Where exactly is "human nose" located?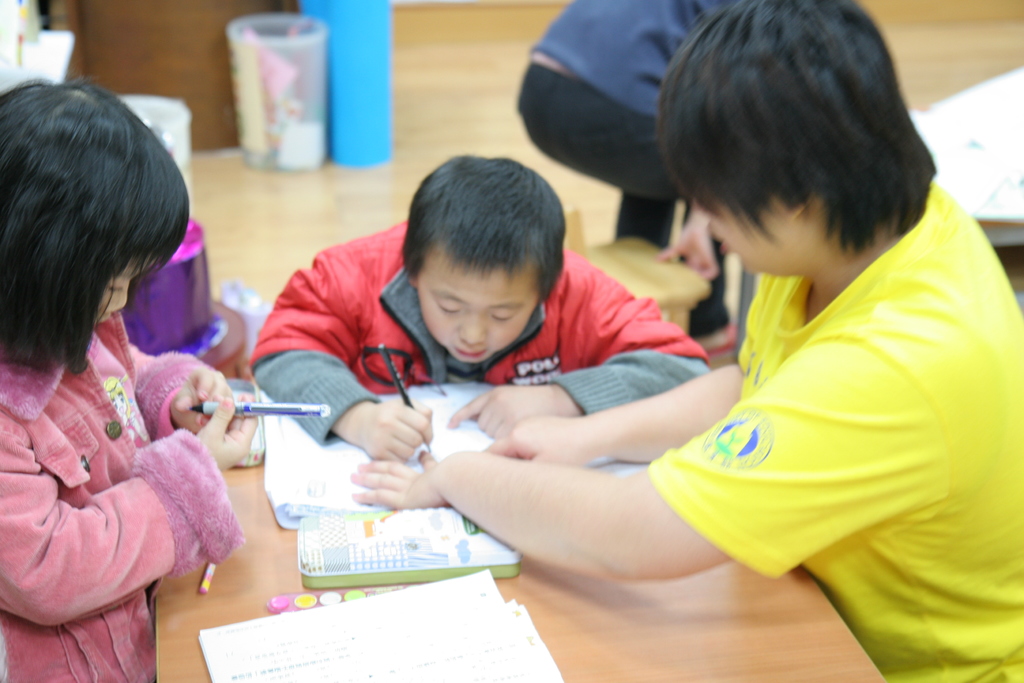
Its bounding box is [456,317,484,344].
